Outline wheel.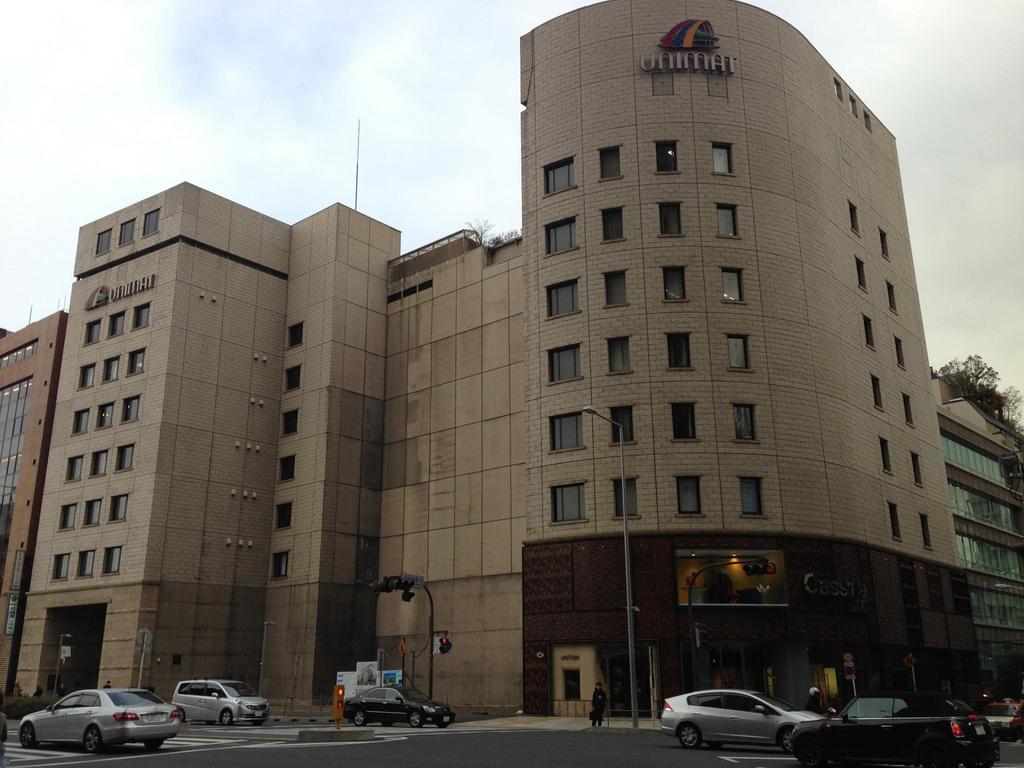
Outline: [x1=381, y1=718, x2=392, y2=728].
